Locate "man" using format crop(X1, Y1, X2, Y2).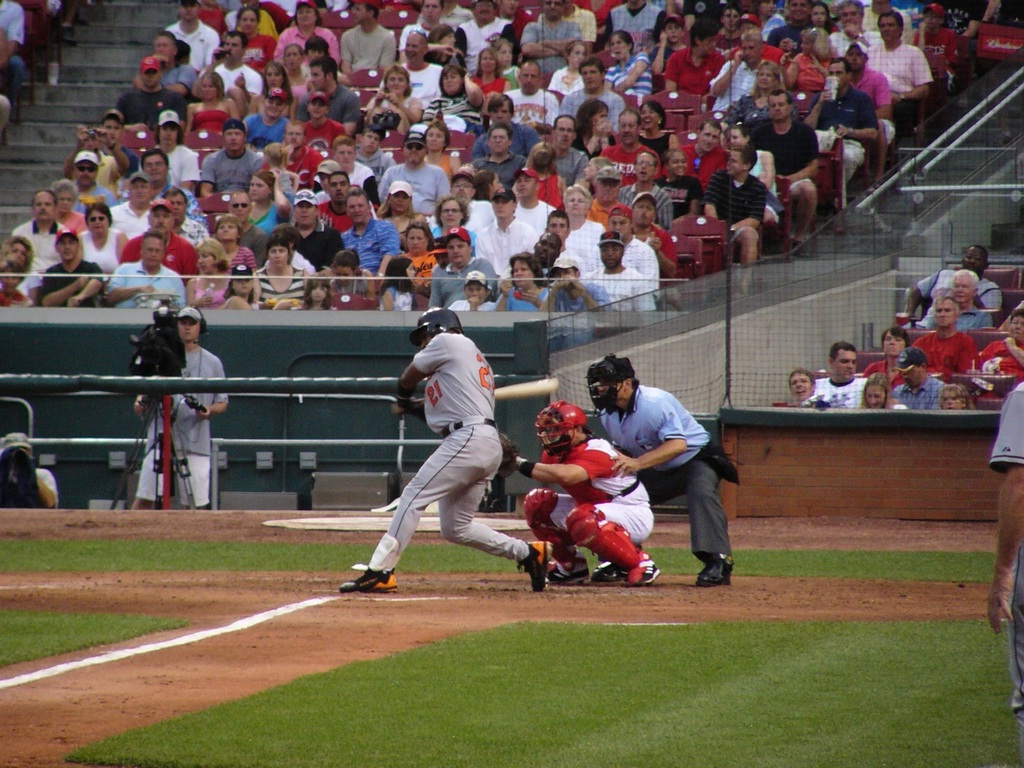
crop(430, 229, 502, 305).
